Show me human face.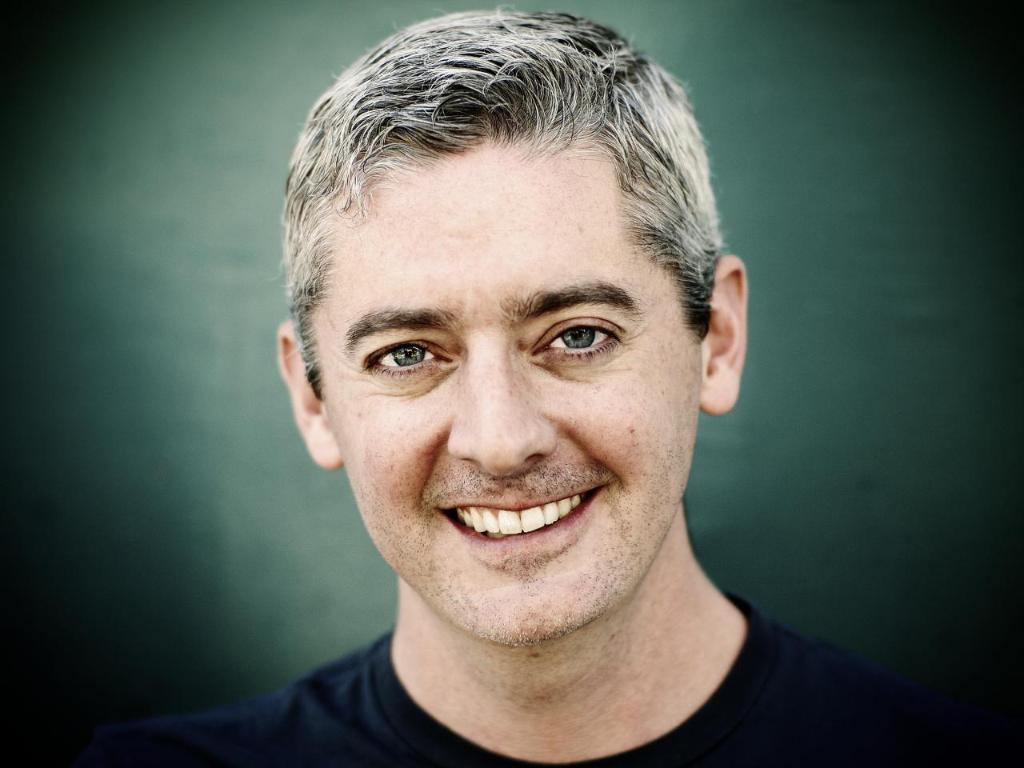
human face is here: l=322, t=138, r=703, b=647.
